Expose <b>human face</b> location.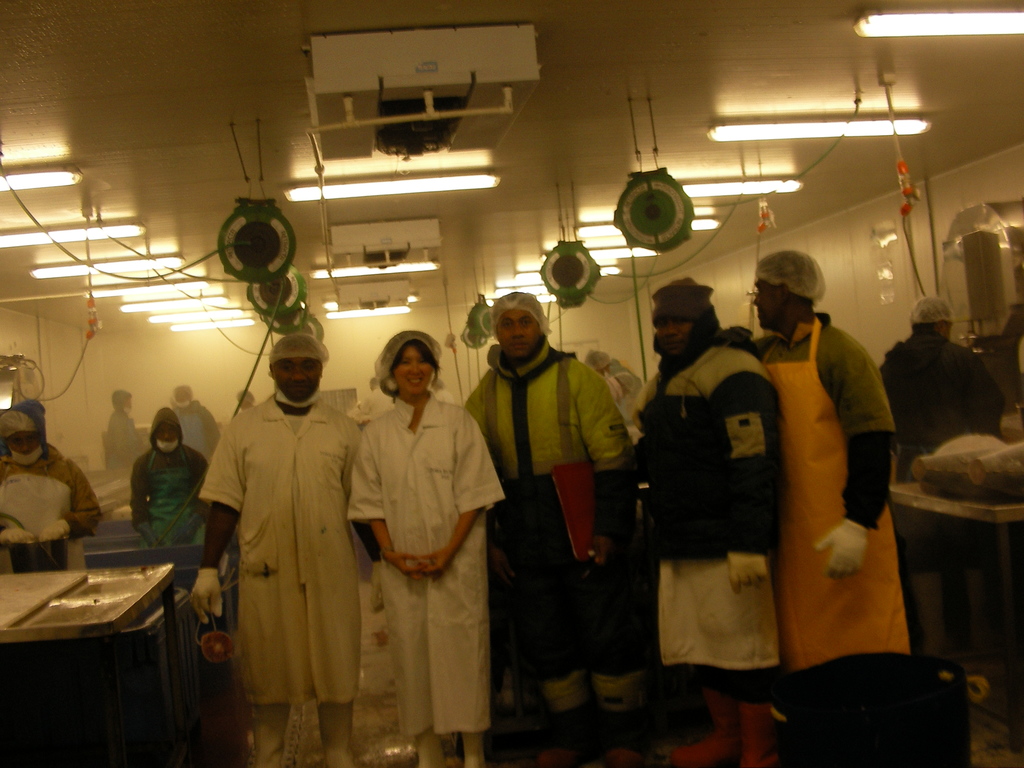
Exposed at Rect(653, 319, 691, 352).
